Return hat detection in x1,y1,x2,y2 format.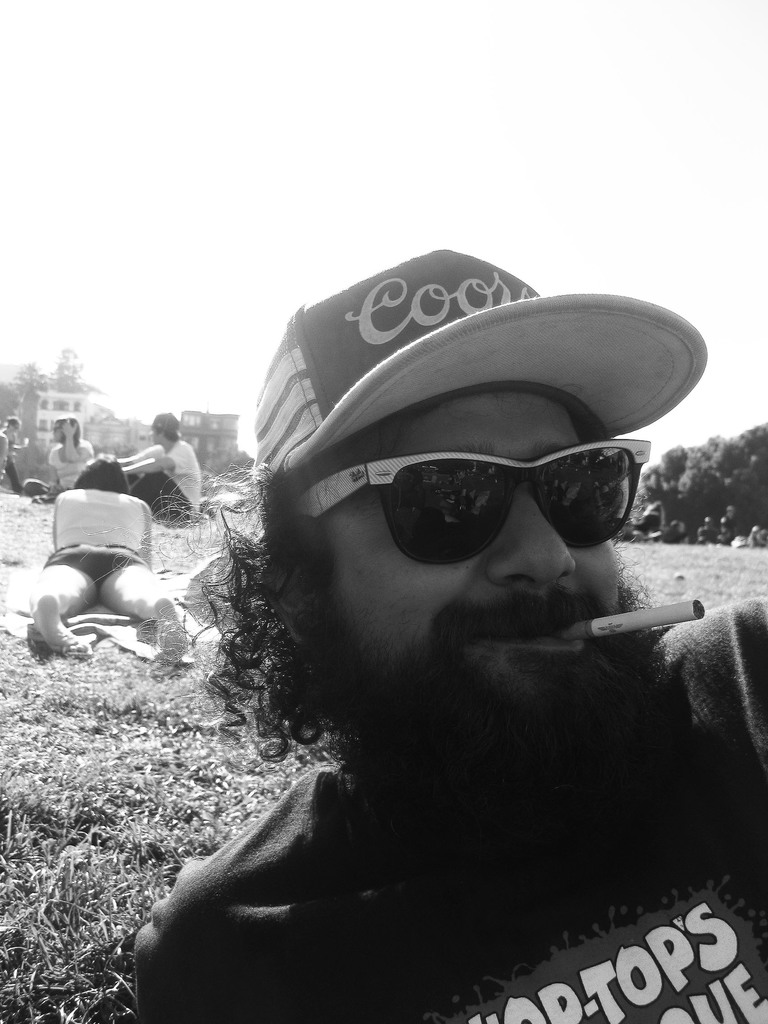
252,247,705,481.
